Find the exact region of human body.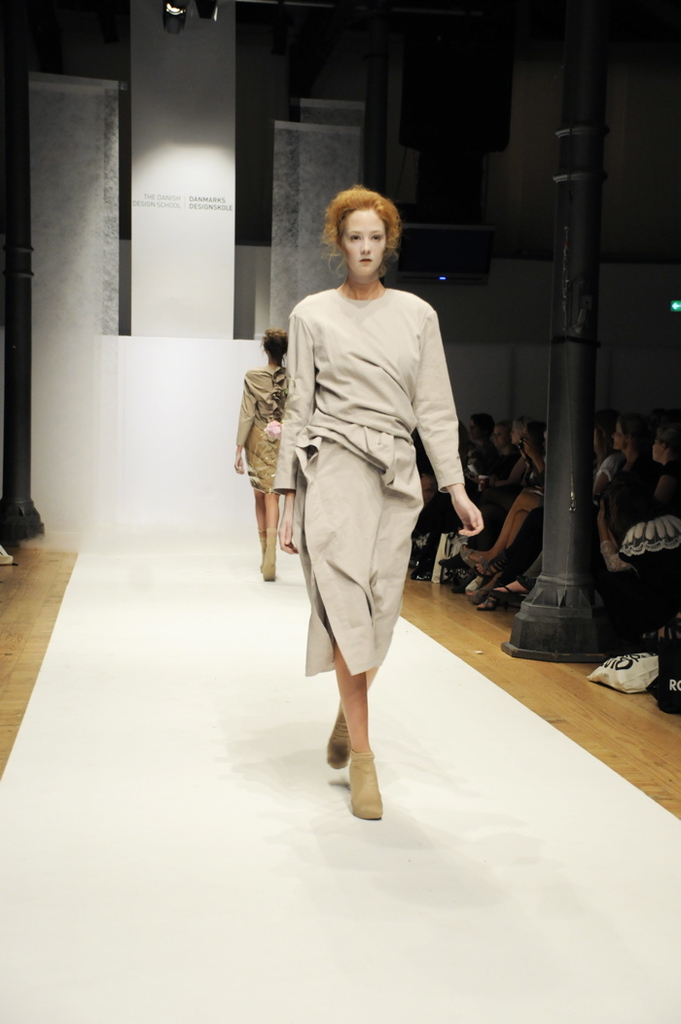
Exact region: box=[233, 330, 277, 573].
